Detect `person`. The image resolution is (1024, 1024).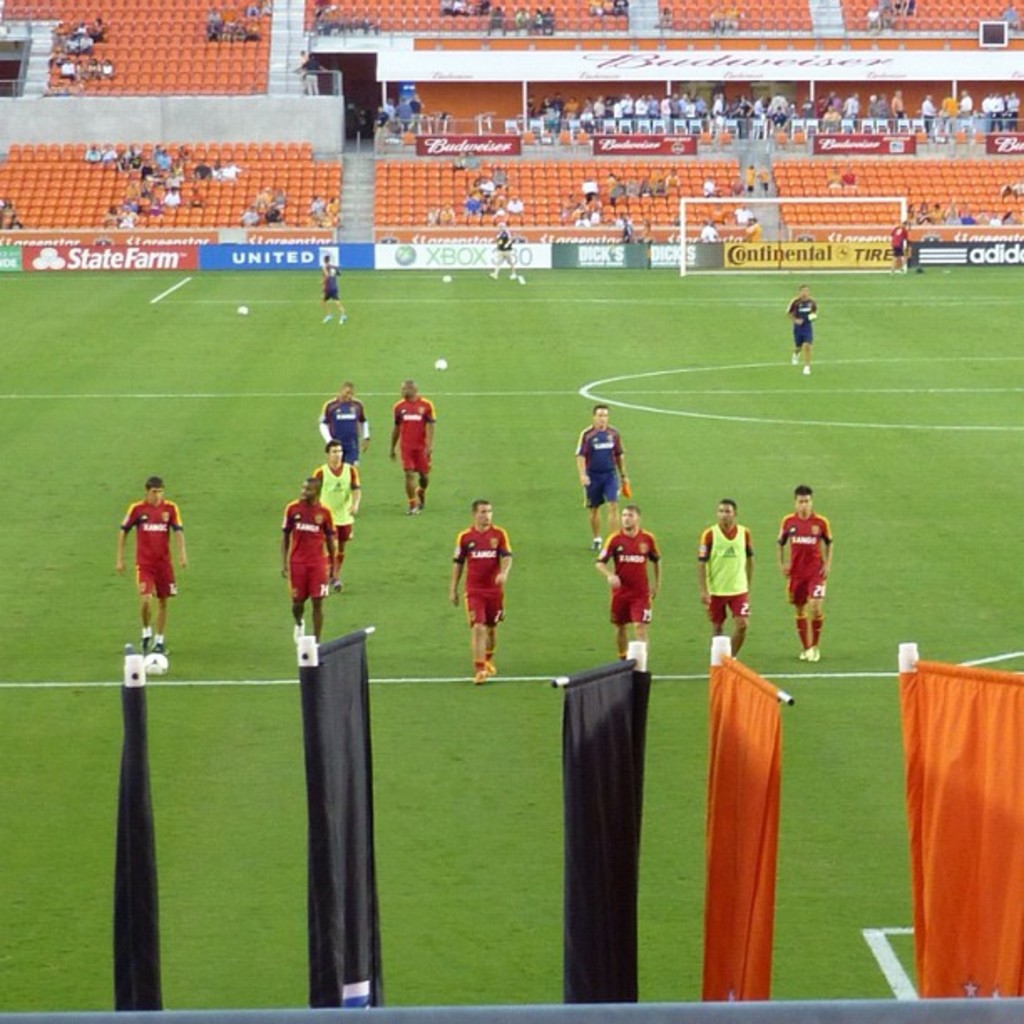
[305, 196, 325, 219].
